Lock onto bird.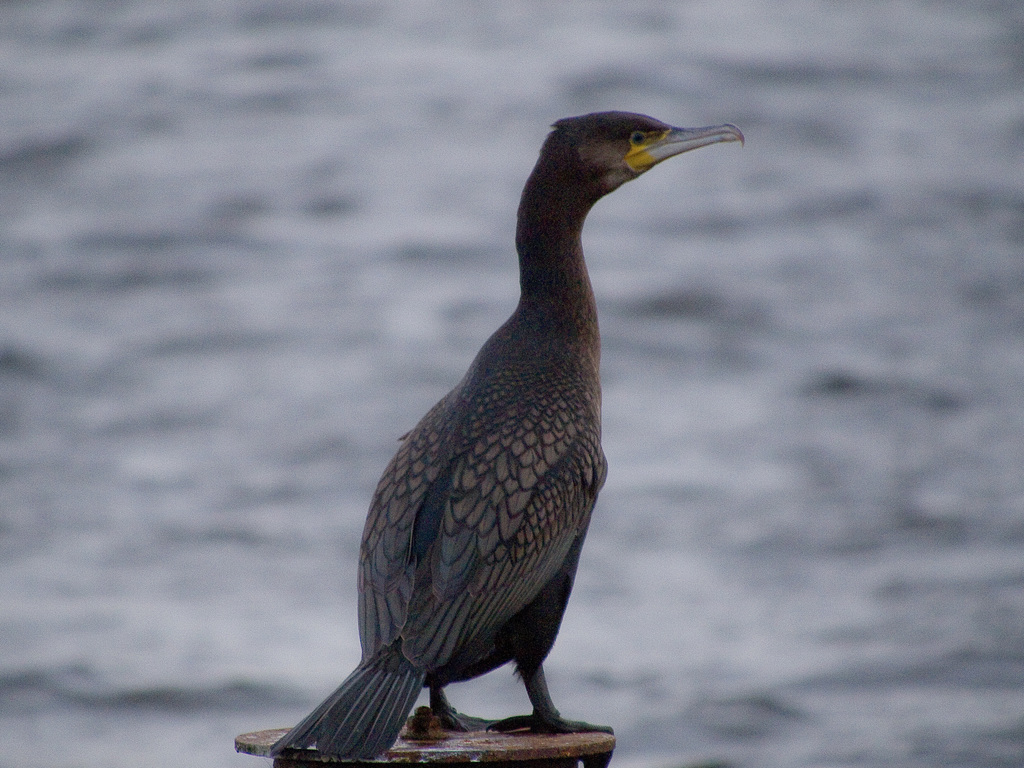
Locked: 260, 106, 753, 767.
